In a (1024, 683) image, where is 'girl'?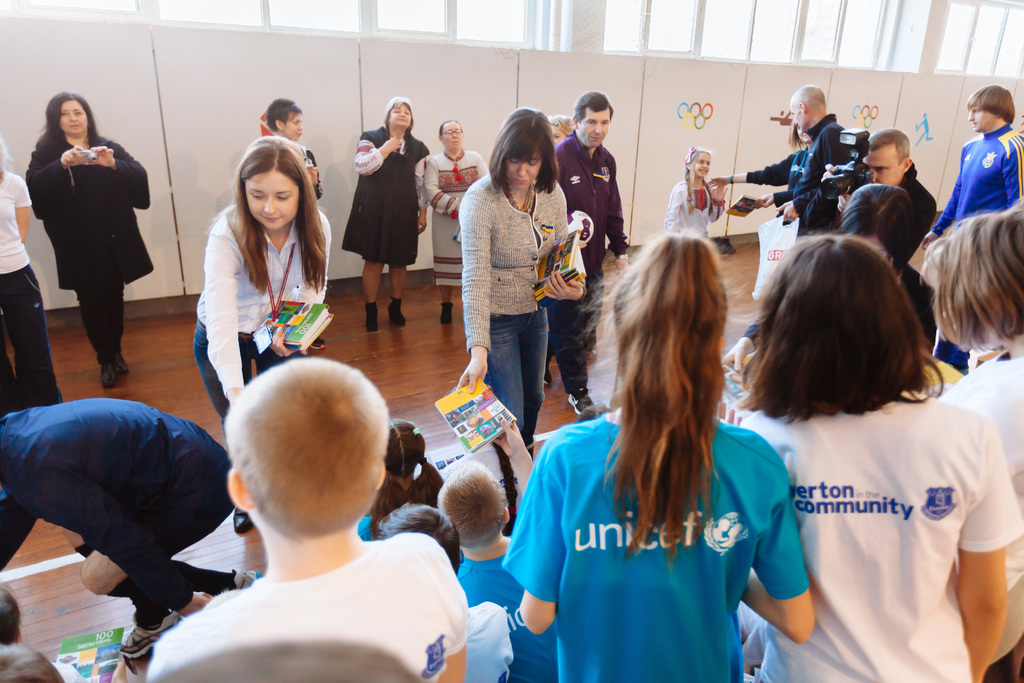
bbox(189, 132, 335, 537).
